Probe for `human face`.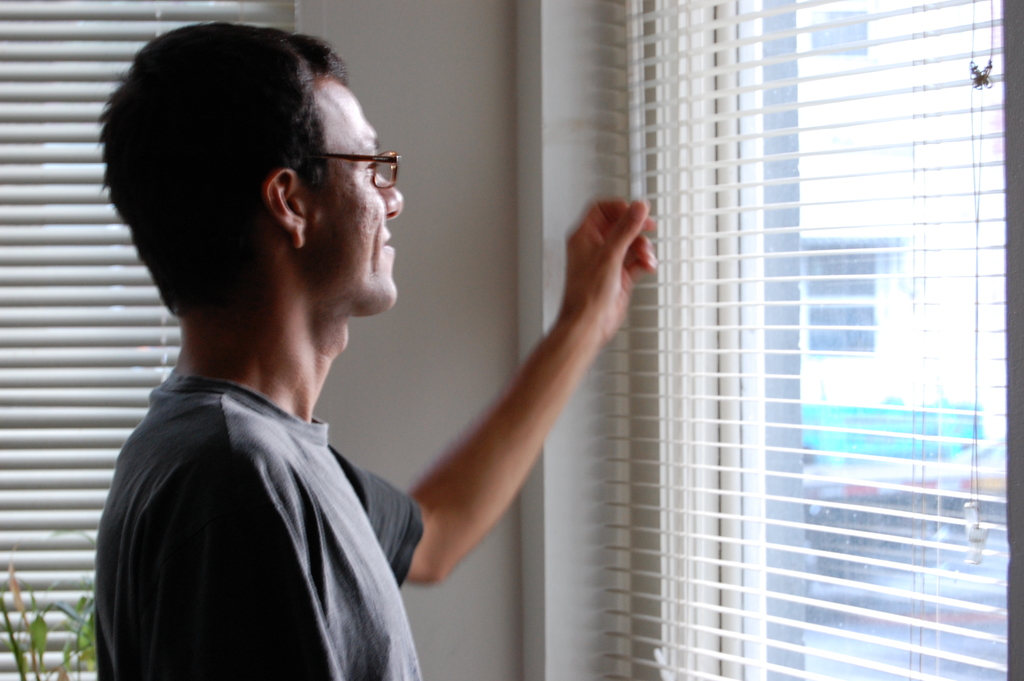
Probe result: x1=308 y1=79 x2=404 y2=316.
